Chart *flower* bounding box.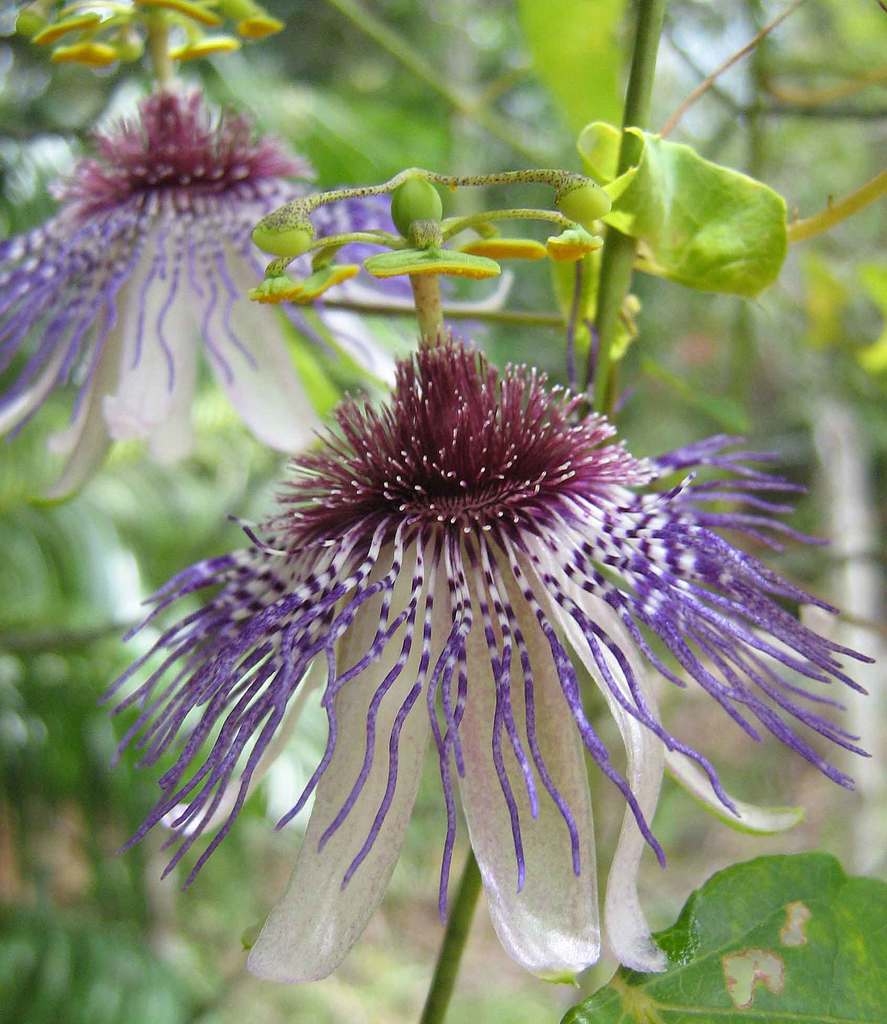
Charted: bbox(0, 71, 522, 510).
